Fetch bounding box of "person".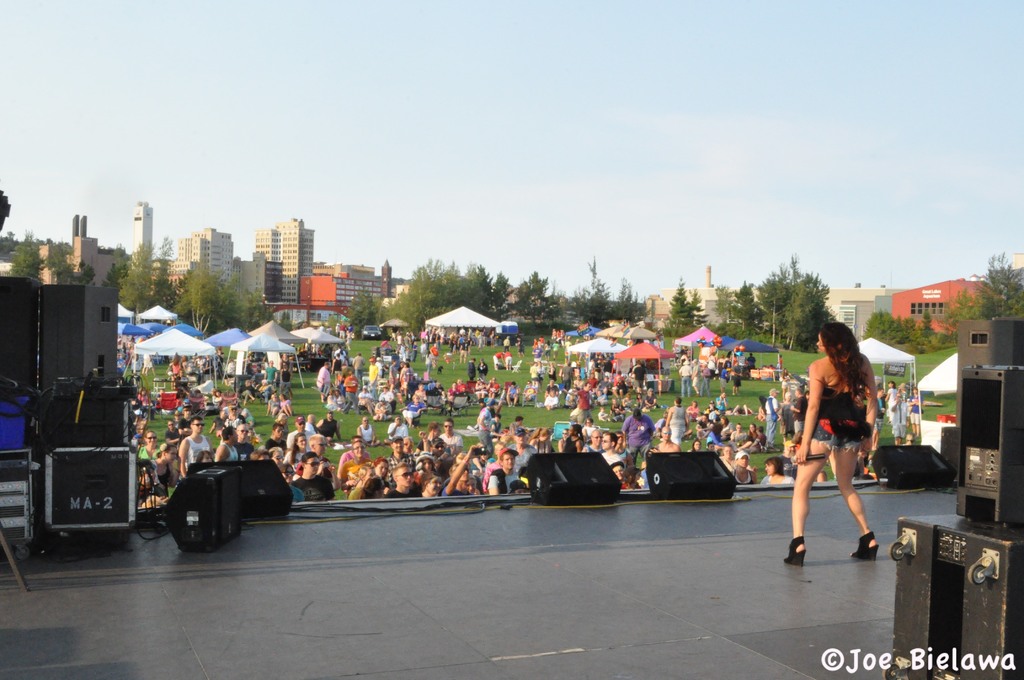
Bbox: bbox=[530, 347, 539, 362].
